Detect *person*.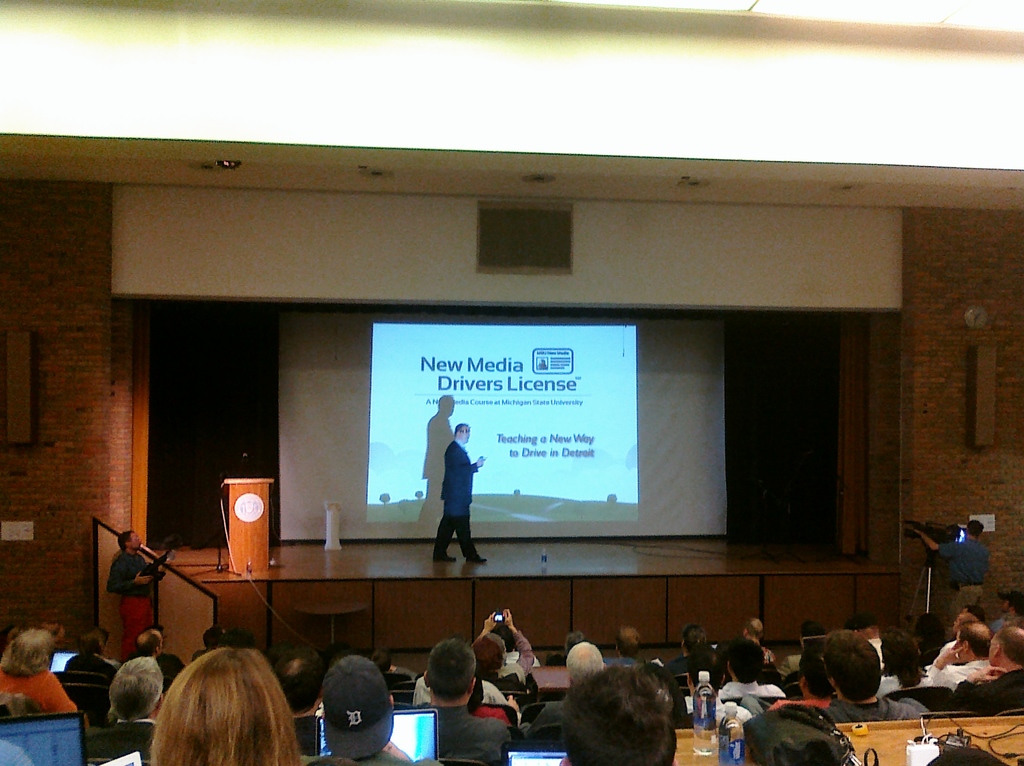
Detected at select_region(433, 425, 485, 564).
